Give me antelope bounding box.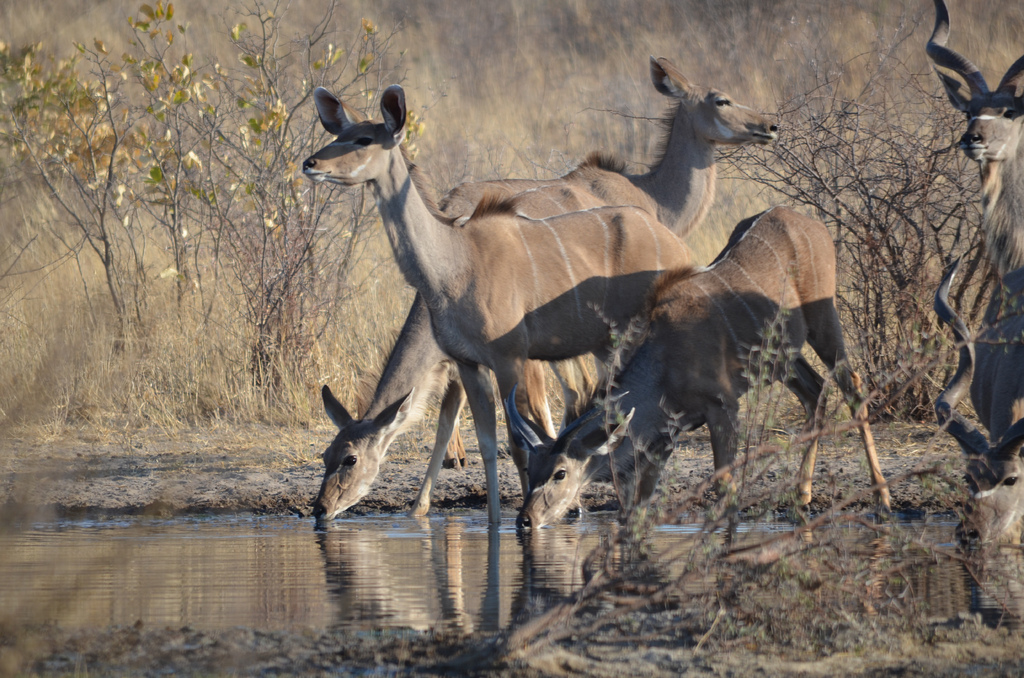
(left=933, top=252, right=1023, bottom=570).
